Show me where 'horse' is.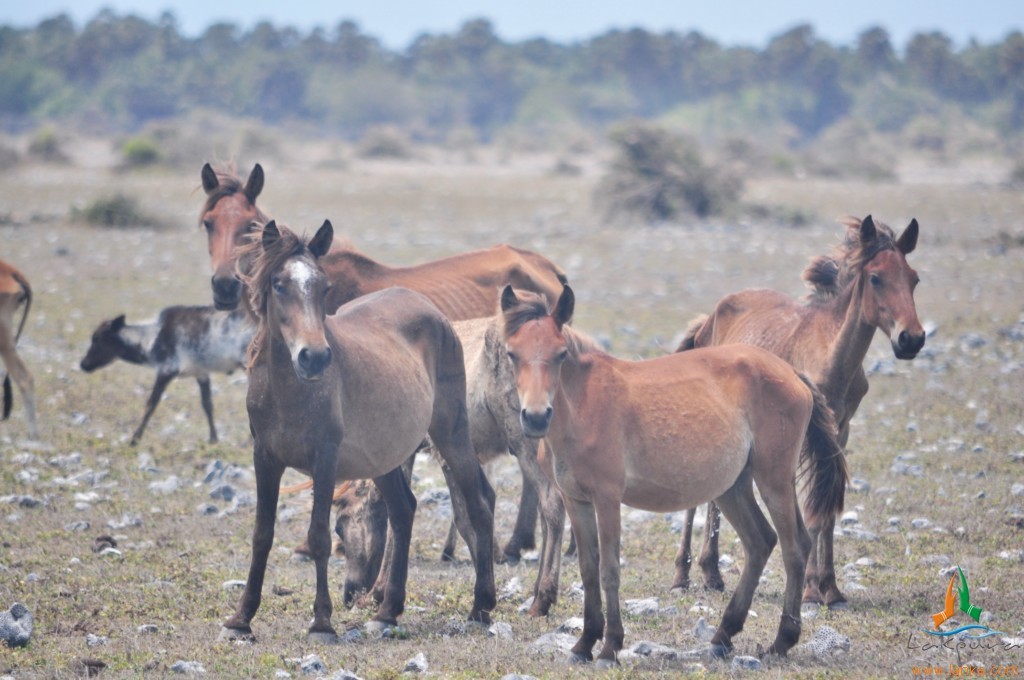
'horse' is at crop(332, 316, 598, 617).
